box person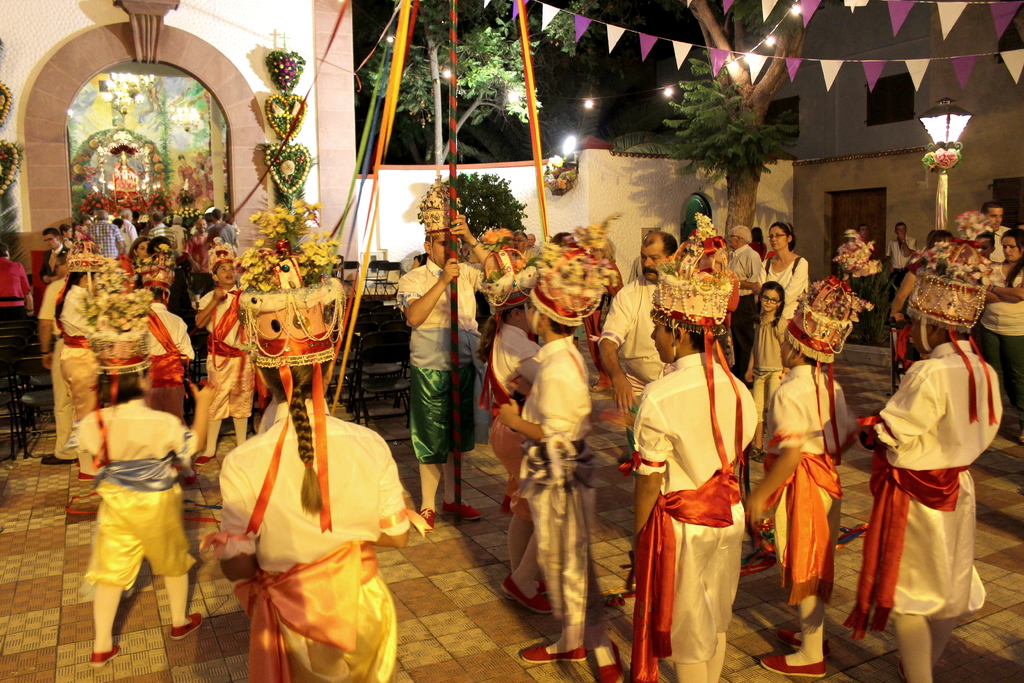
[left=390, top=184, right=514, bottom=539]
